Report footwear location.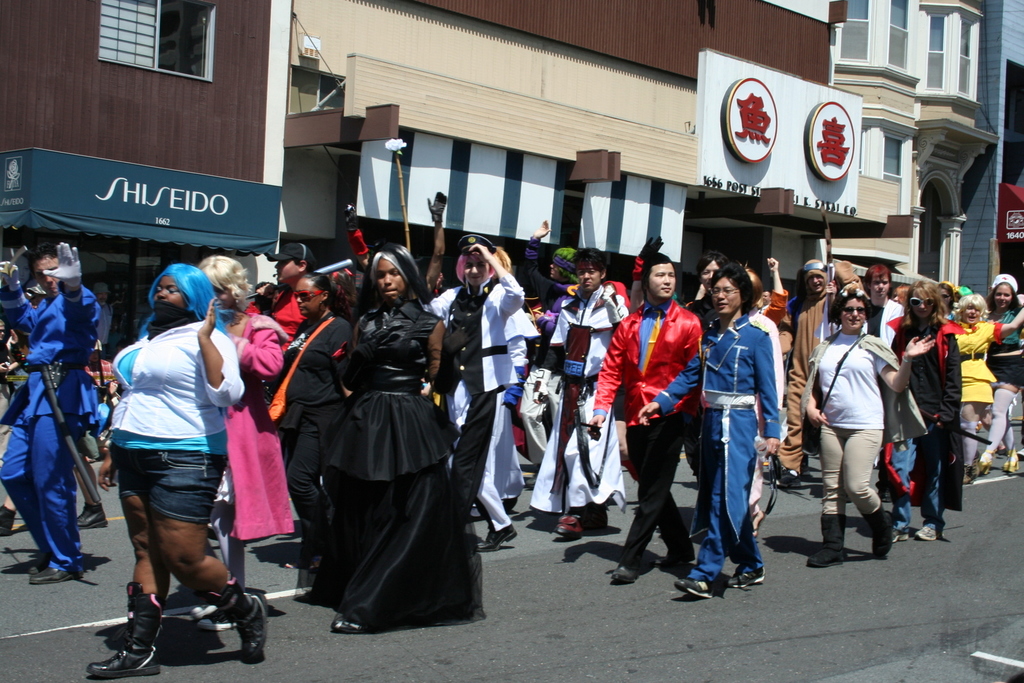
Report: Rect(481, 528, 517, 553).
